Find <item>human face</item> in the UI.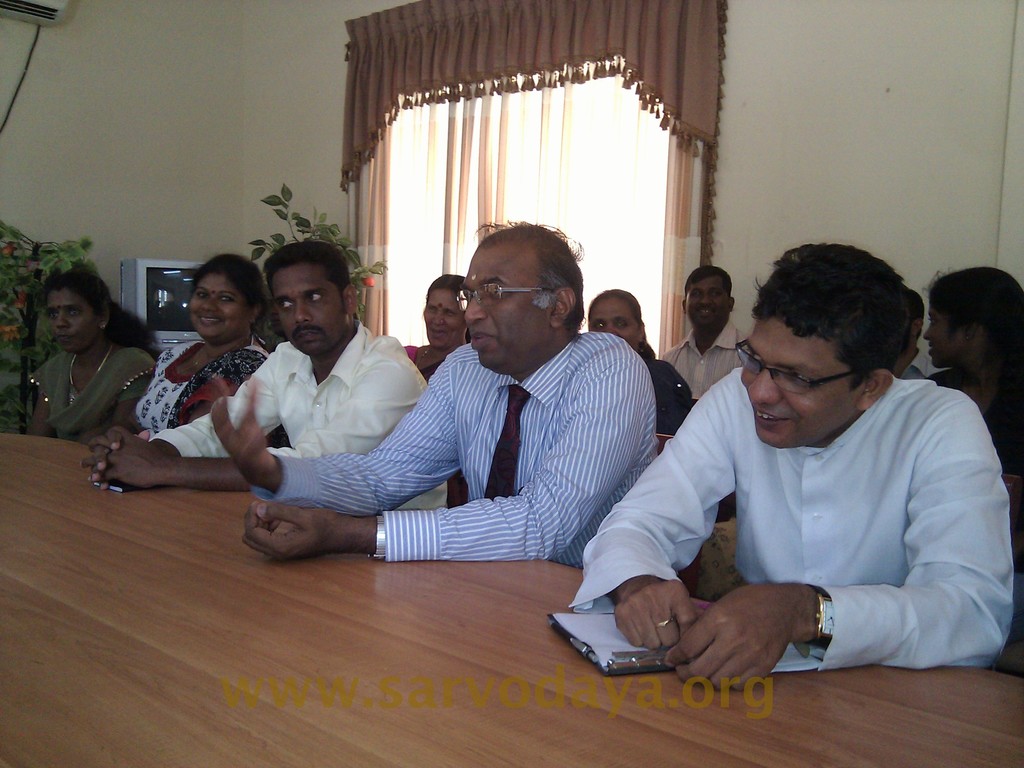
UI element at bbox=(47, 292, 99, 354).
